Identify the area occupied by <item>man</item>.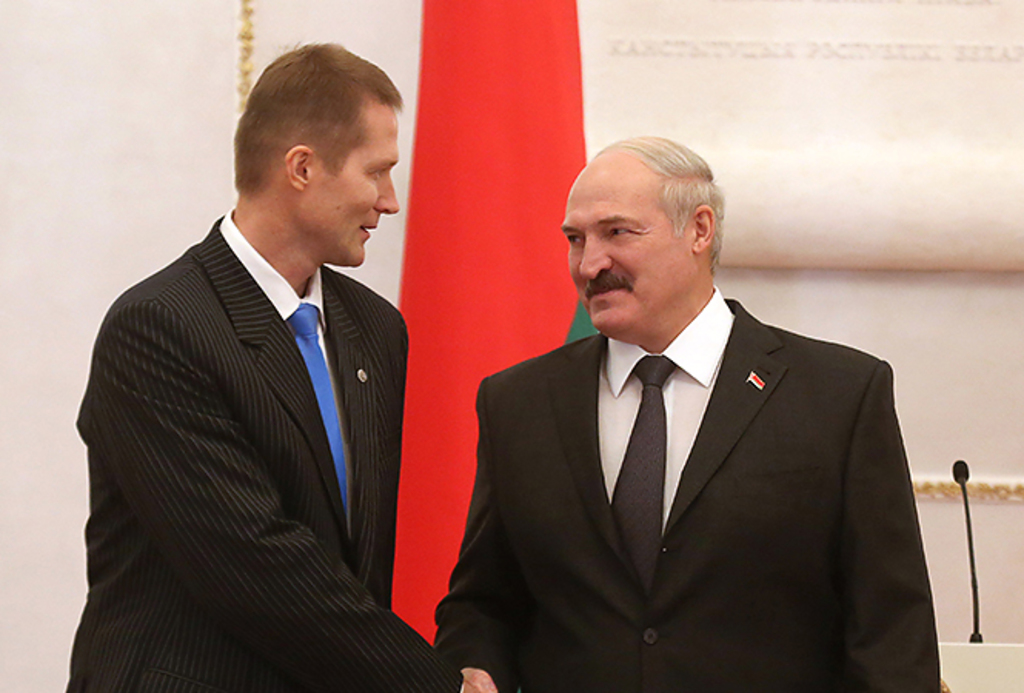
Area: (65, 49, 453, 684).
